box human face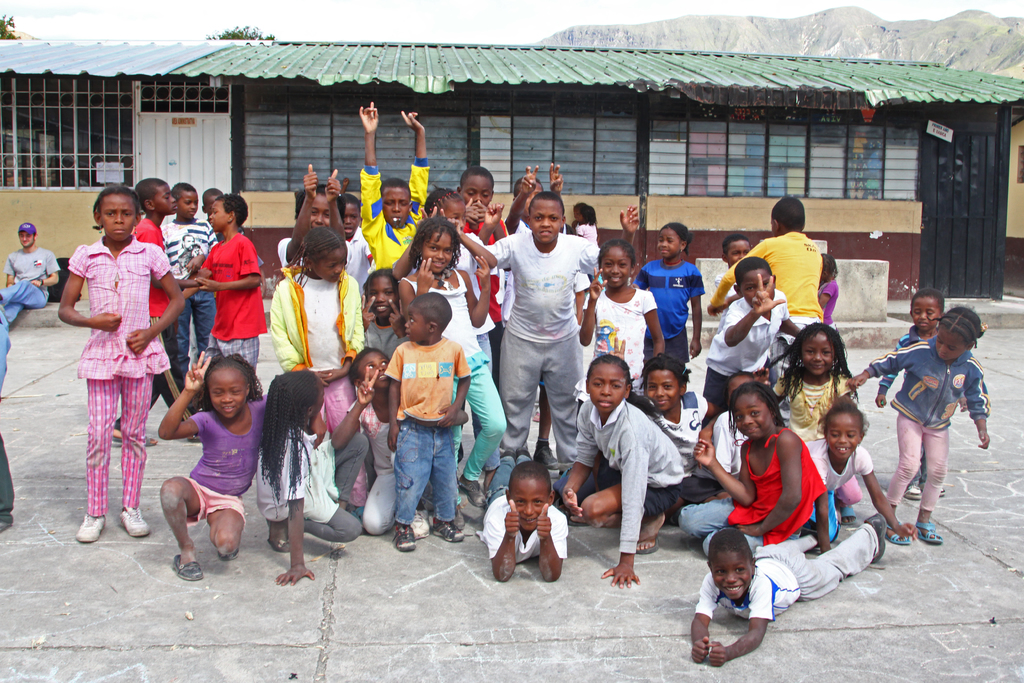
crop(588, 360, 627, 413)
